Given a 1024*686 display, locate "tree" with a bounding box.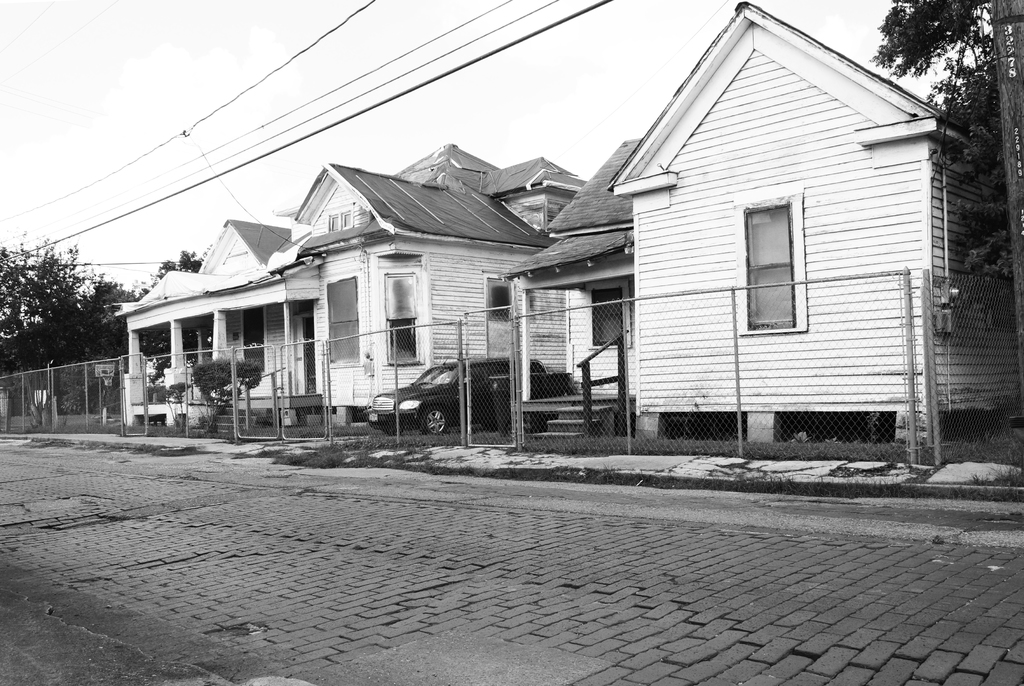
Located: bbox=(866, 0, 1023, 307).
